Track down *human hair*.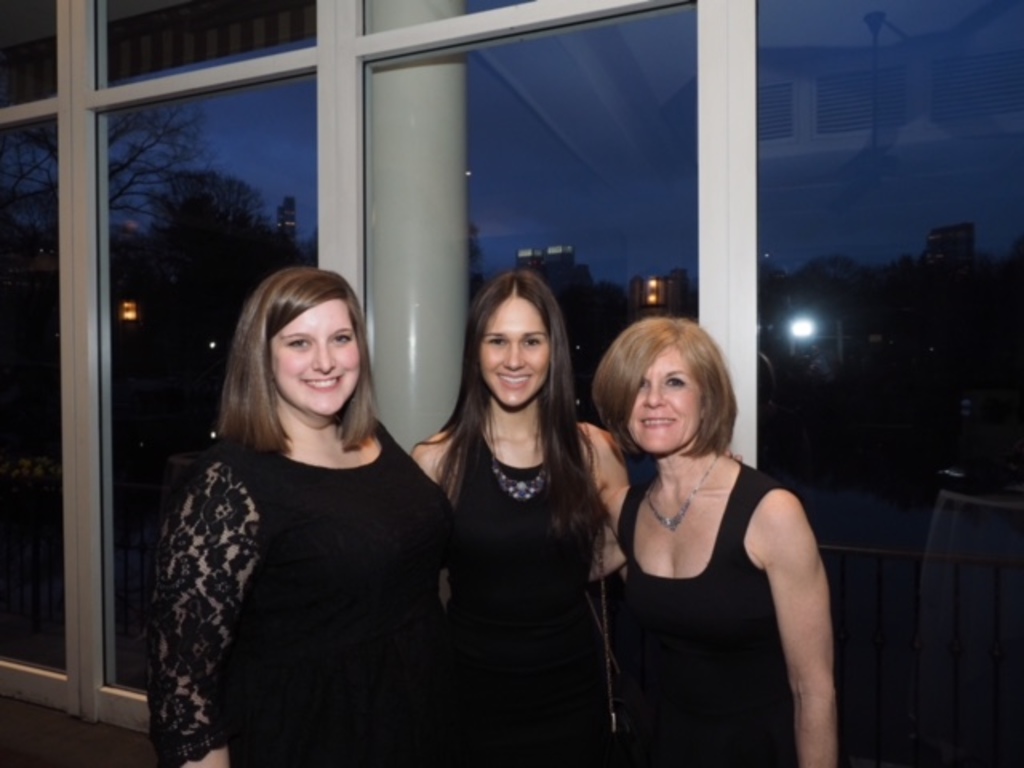
Tracked to <box>213,264,382,458</box>.
